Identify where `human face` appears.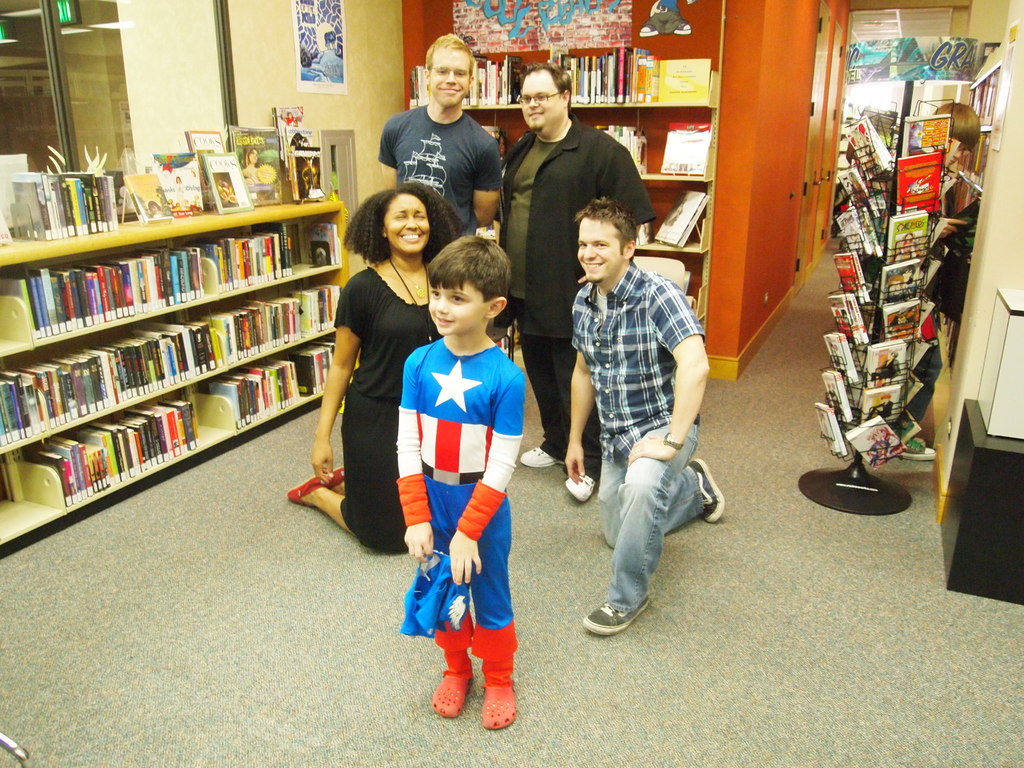
Appears at region(428, 282, 484, 335).
